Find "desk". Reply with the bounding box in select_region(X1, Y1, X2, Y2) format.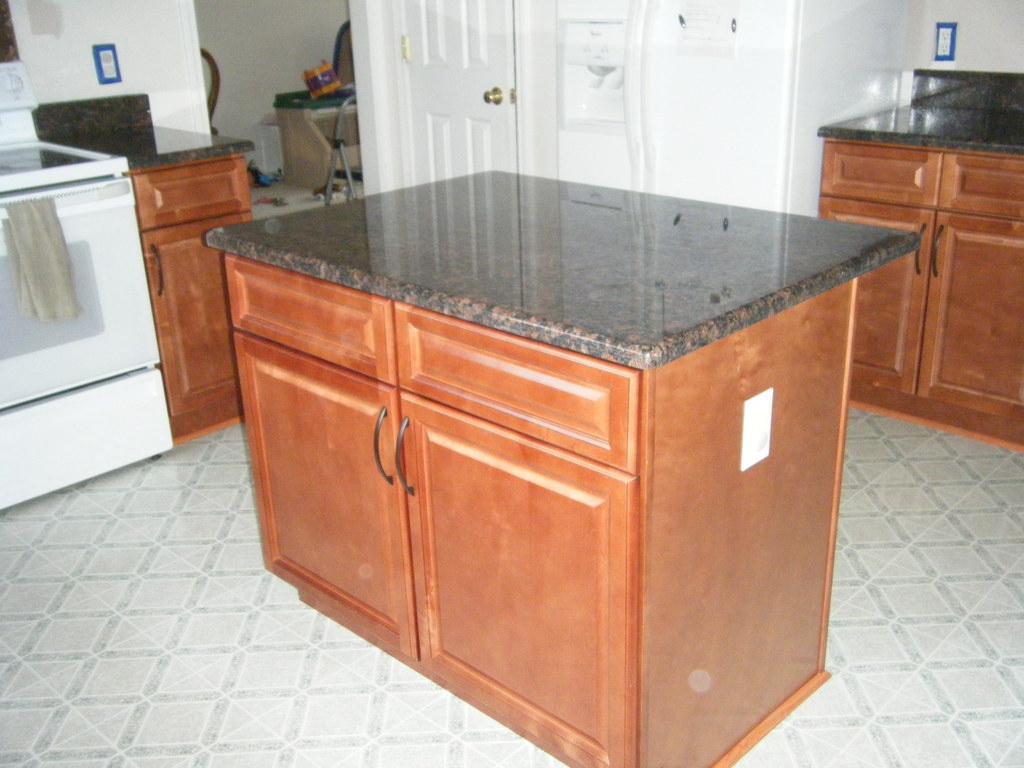
select_region(199, 167, 925, 767).
